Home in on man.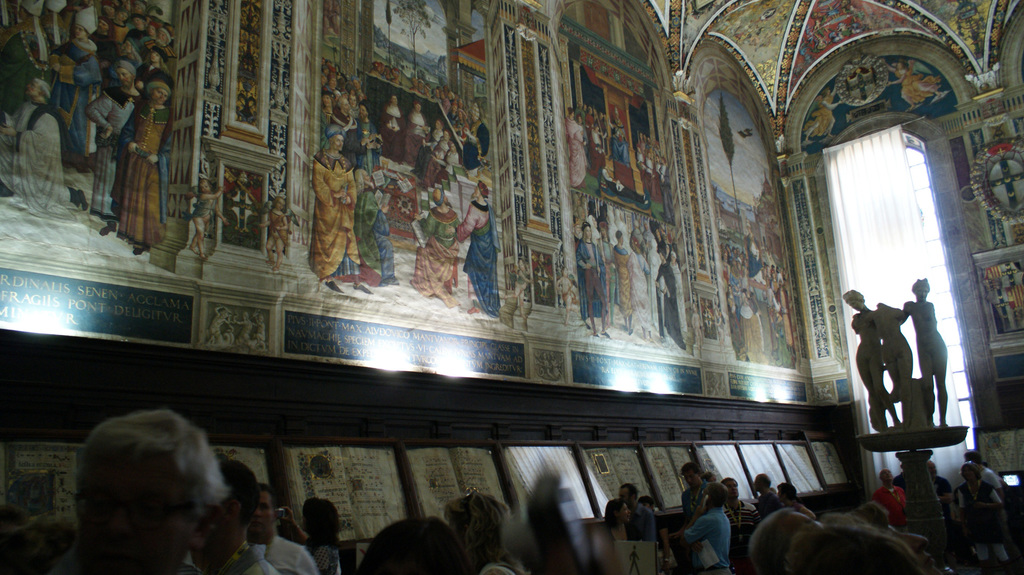
Homed in at left=247, top=479, right=312, bottom=574.
